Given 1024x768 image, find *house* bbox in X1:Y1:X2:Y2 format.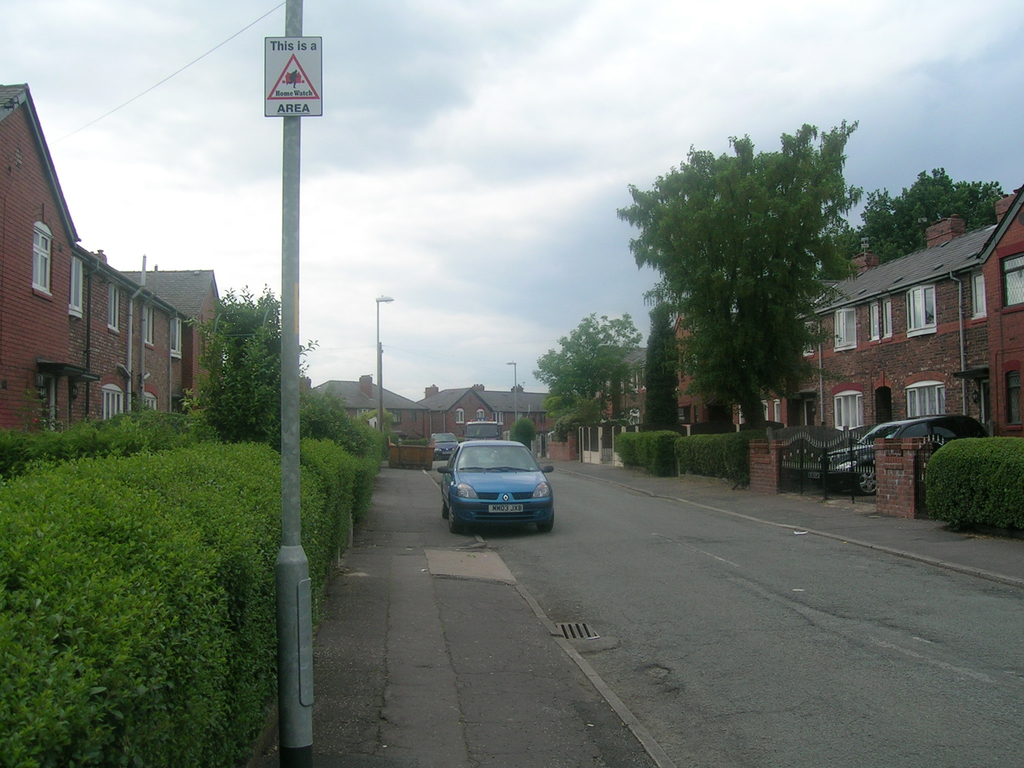
276:375:427:442.
